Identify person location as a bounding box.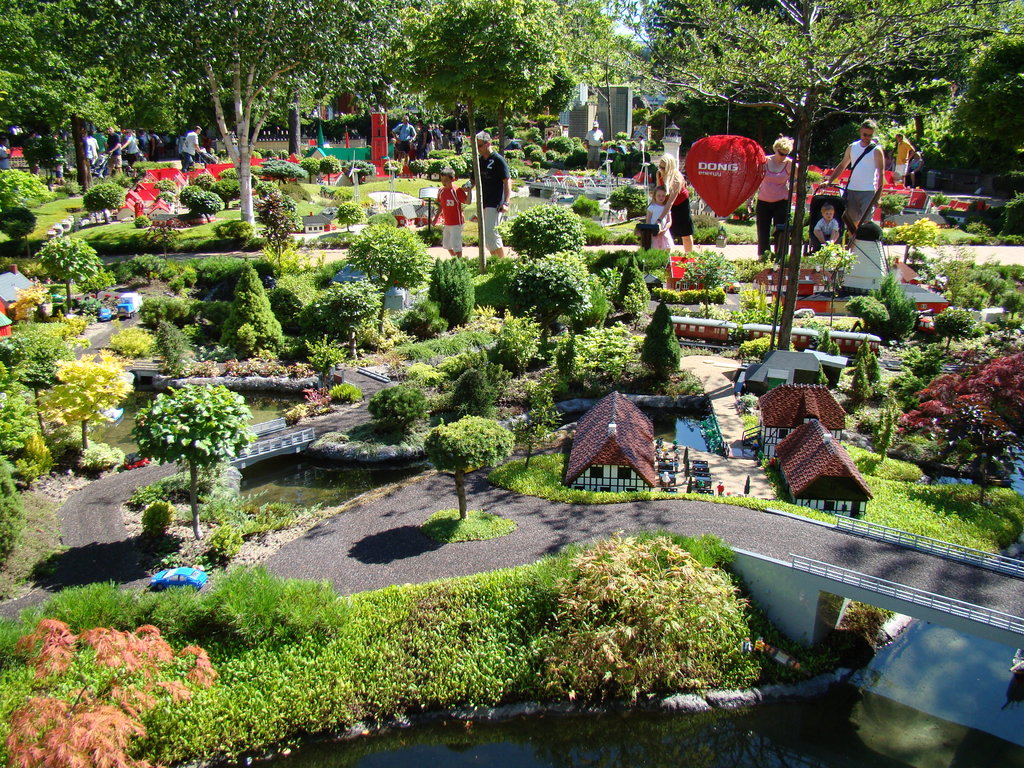
673:457:680:473.
